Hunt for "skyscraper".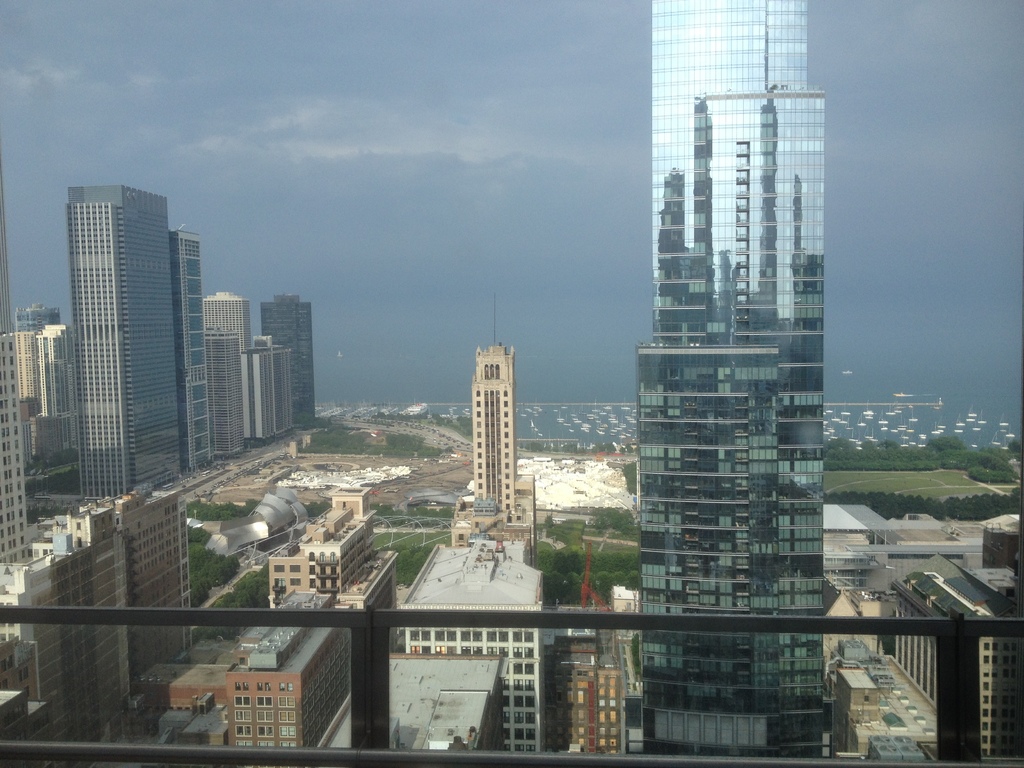
Hunted down at 636, 0, 826, 755.
